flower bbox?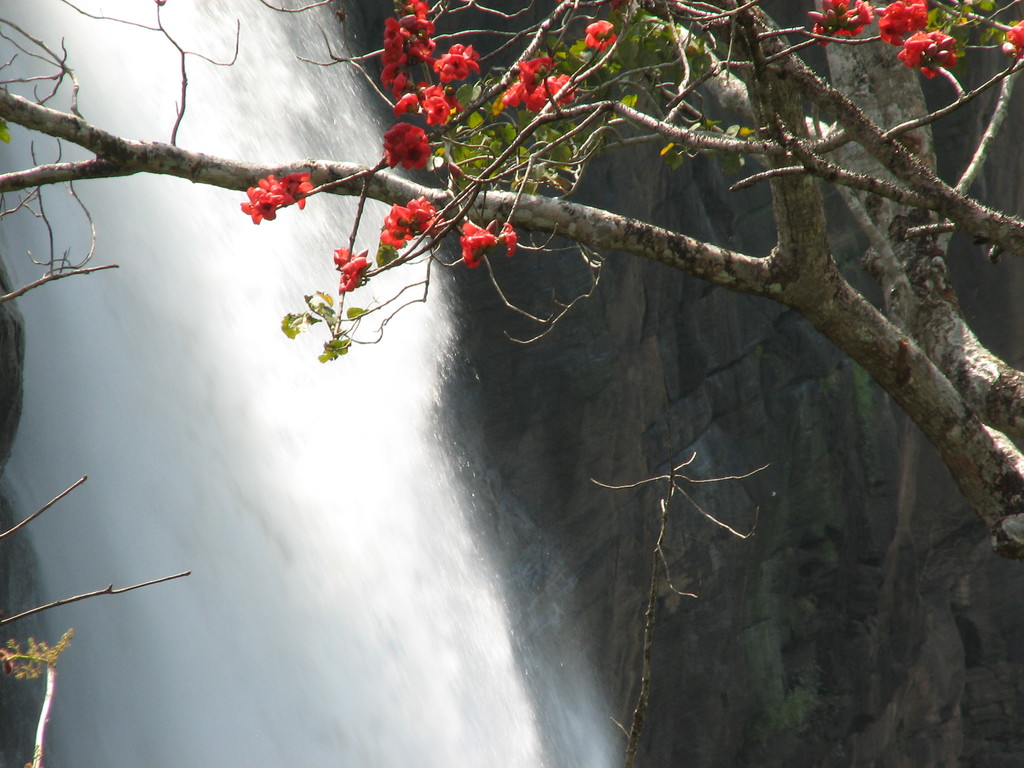
237:170:312:230
